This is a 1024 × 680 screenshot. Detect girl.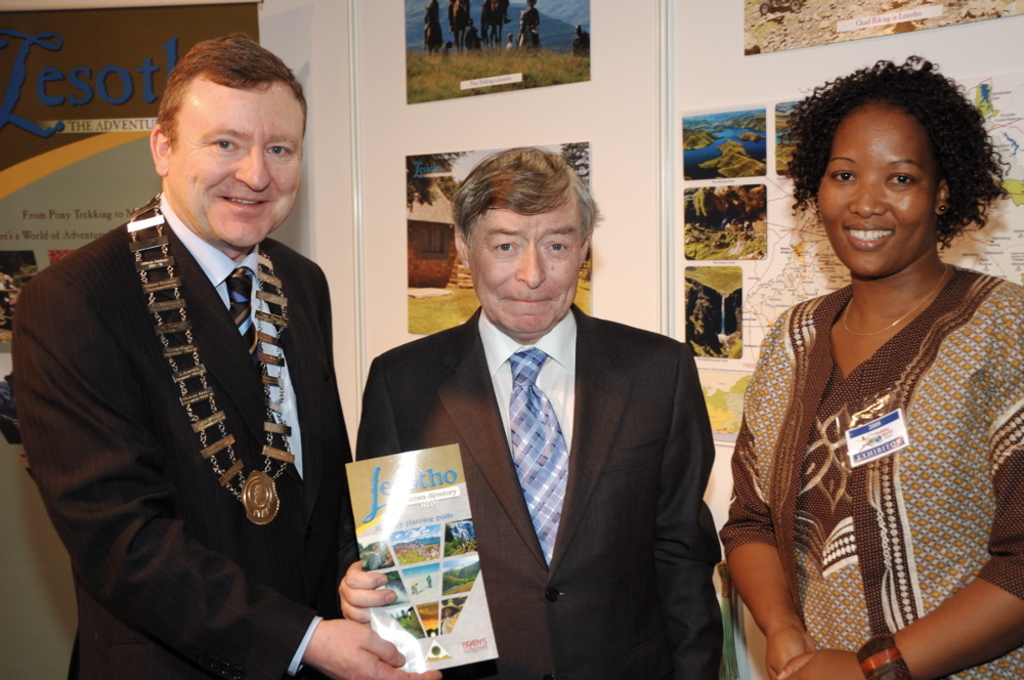
<bbox>724, 56, 1021, 677</bbox>.
